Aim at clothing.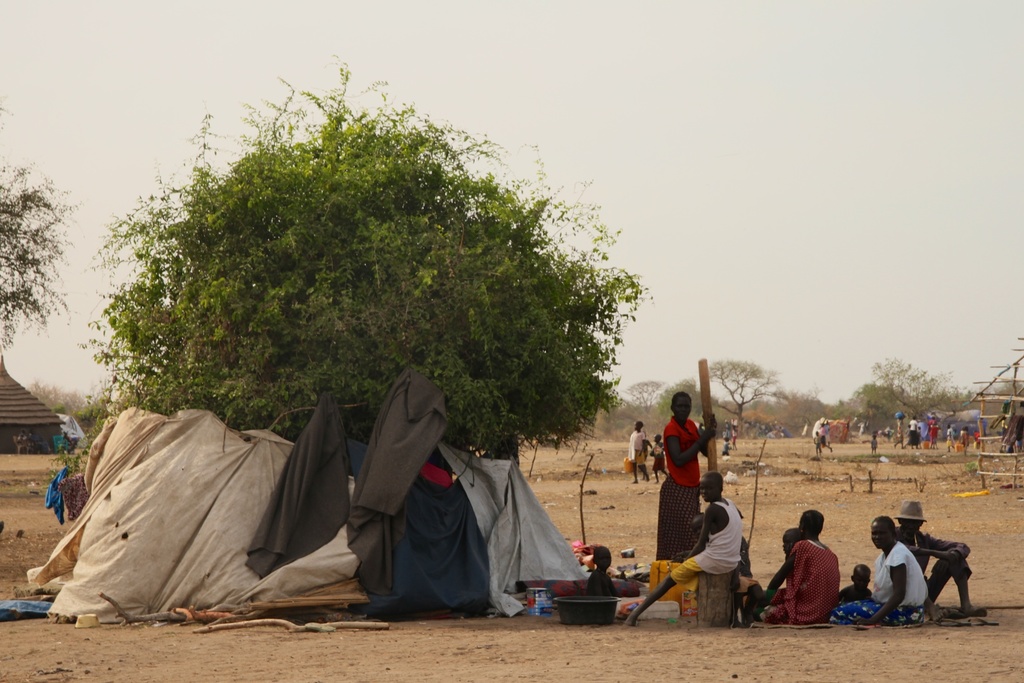
Aimed at box(997, 411, 1011, 443).
